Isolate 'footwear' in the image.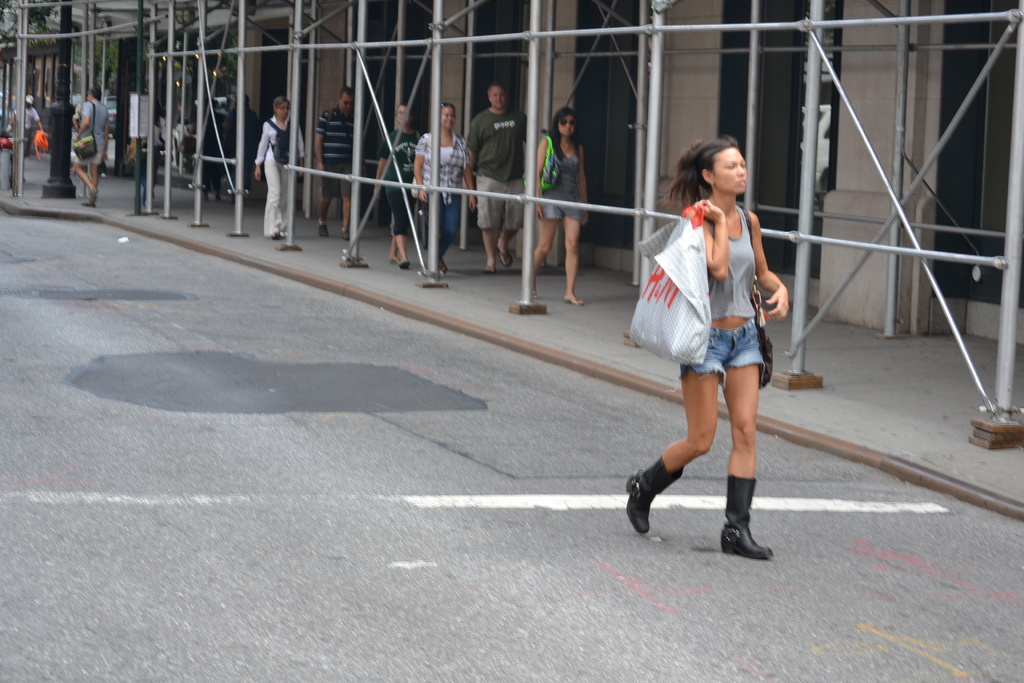
Isolated region: {"x1": 264, "y1": 227, "x2": 280, "y2": 237}.
